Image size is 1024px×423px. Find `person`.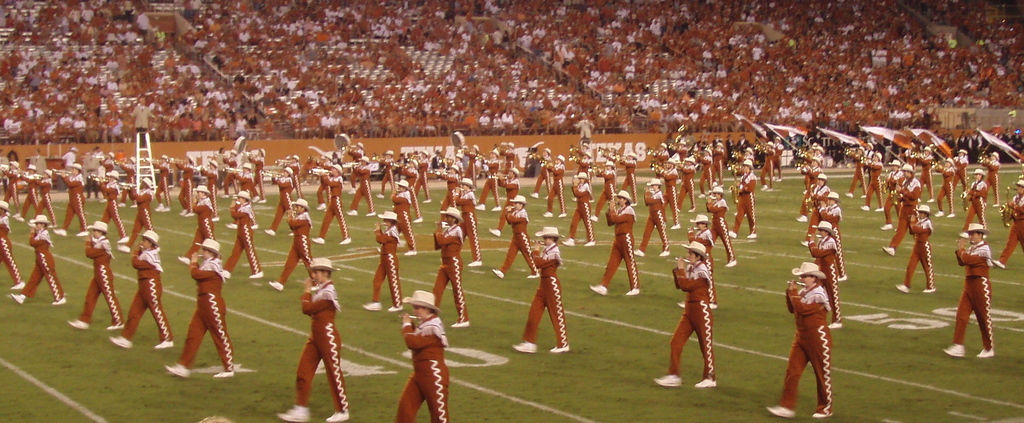
510/222/571/353.
